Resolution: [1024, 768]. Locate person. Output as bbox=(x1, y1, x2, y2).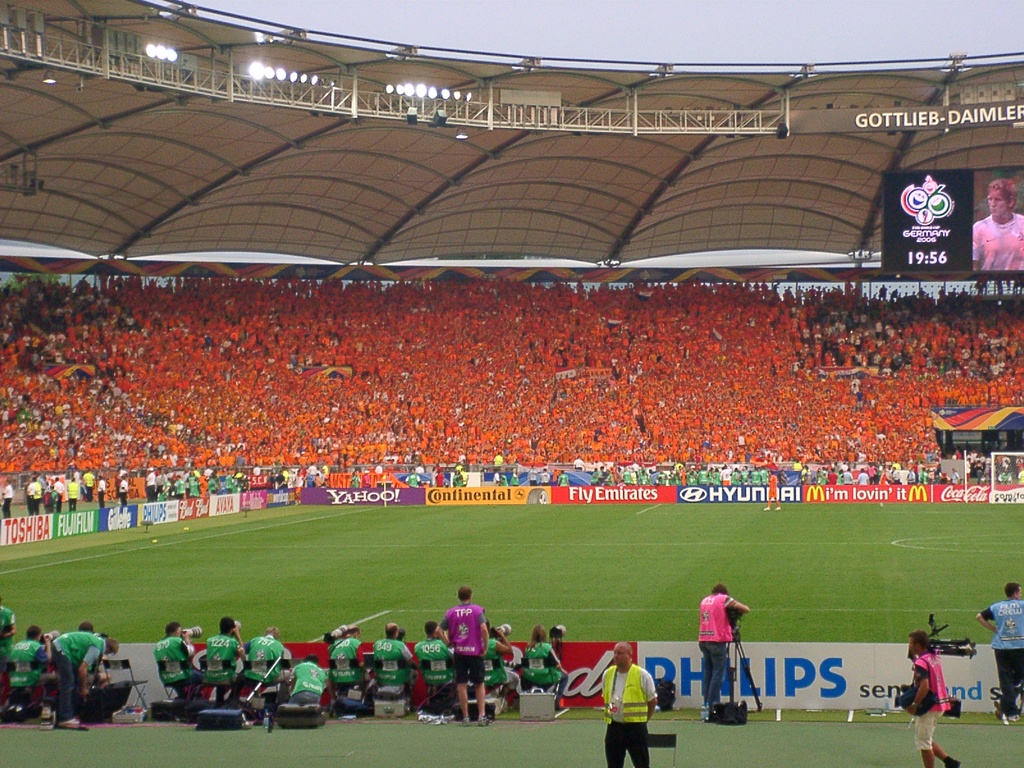
bbox=(350, 466, 365, 493).
